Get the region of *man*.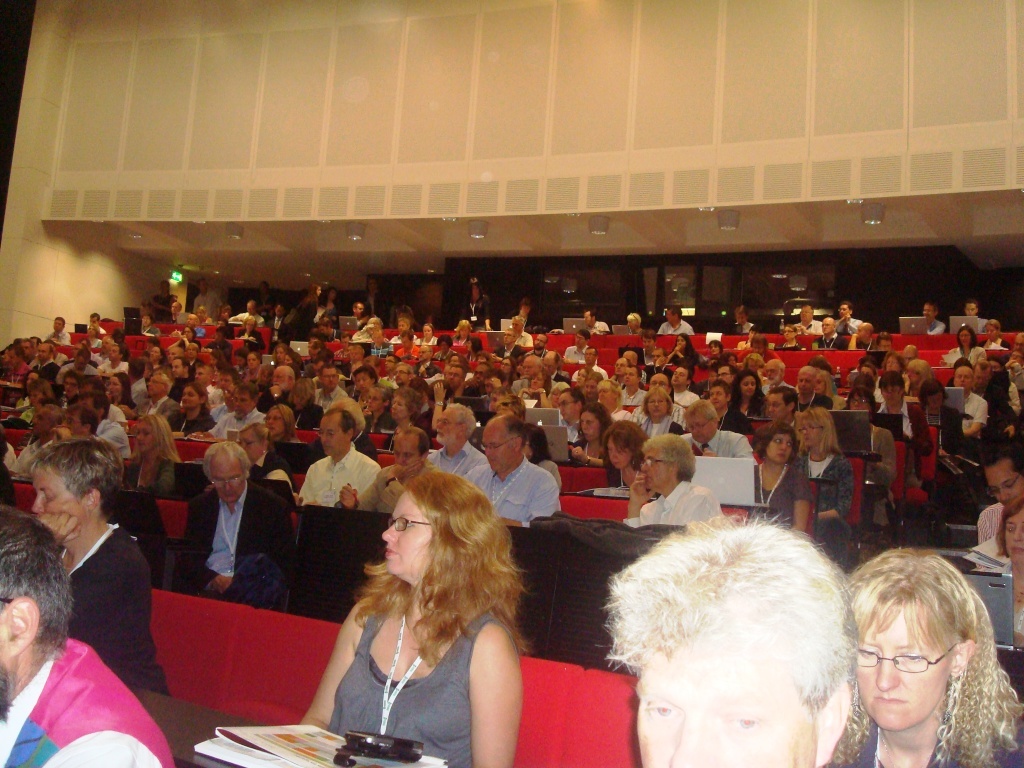
l=70, t=389, r=133, b=459.
